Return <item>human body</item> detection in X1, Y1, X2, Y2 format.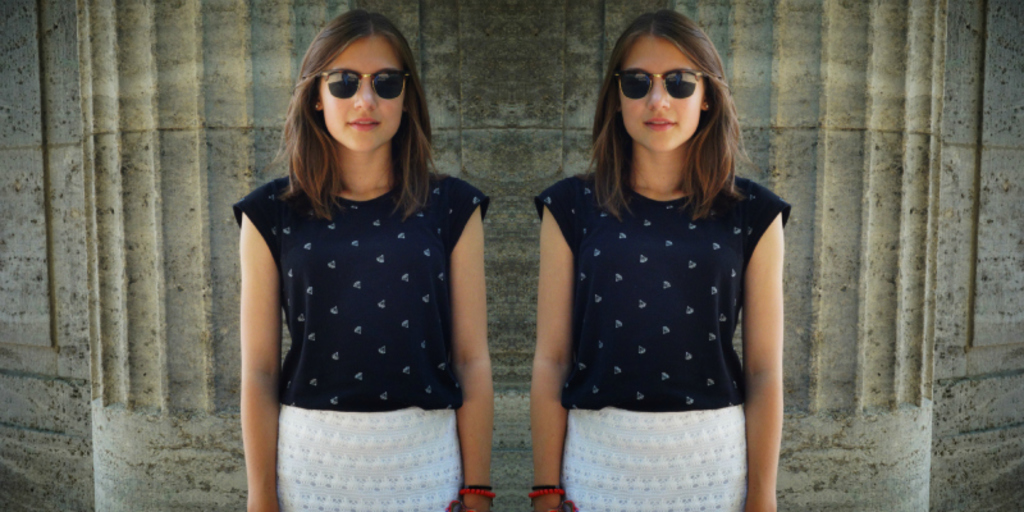
230, 4, 489, 509.
